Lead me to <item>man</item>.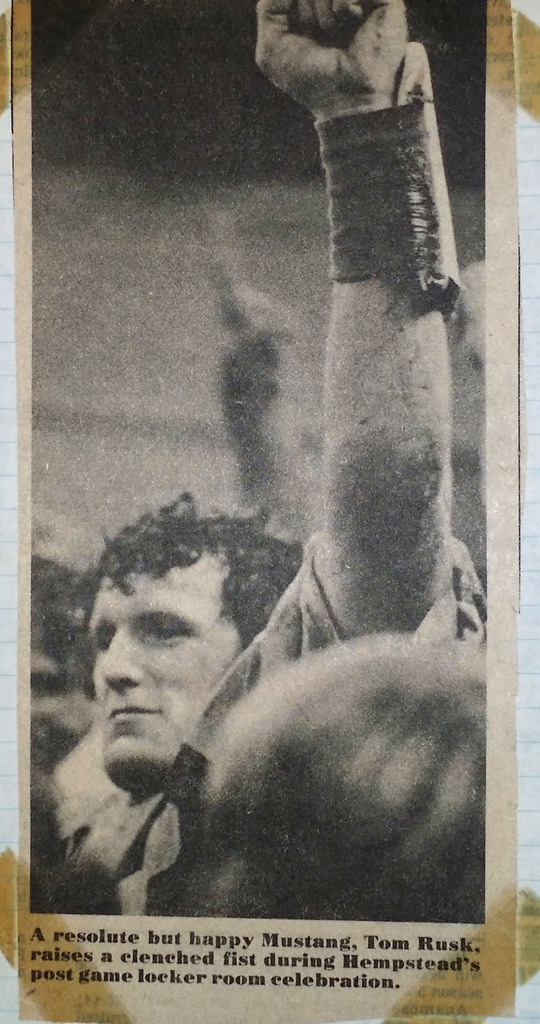
Lead to x1=28 y1=554 x2=103 y2=795.
